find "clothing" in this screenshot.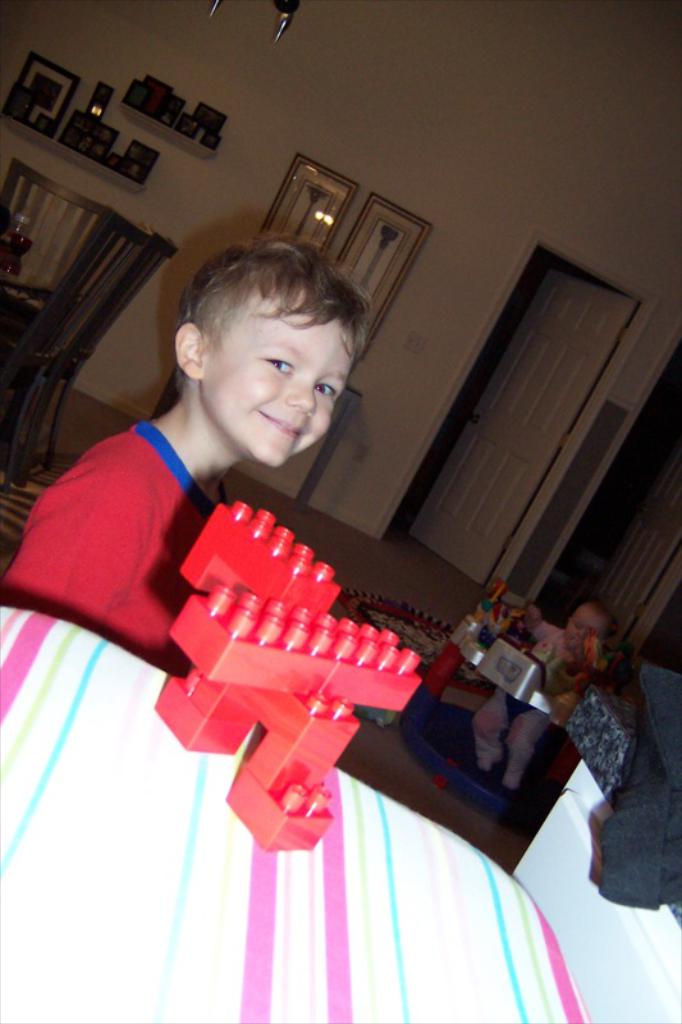
The bounding box for "clothing" is {"left": 586, "top": 685, "right": 637, "bottom": 801}.
